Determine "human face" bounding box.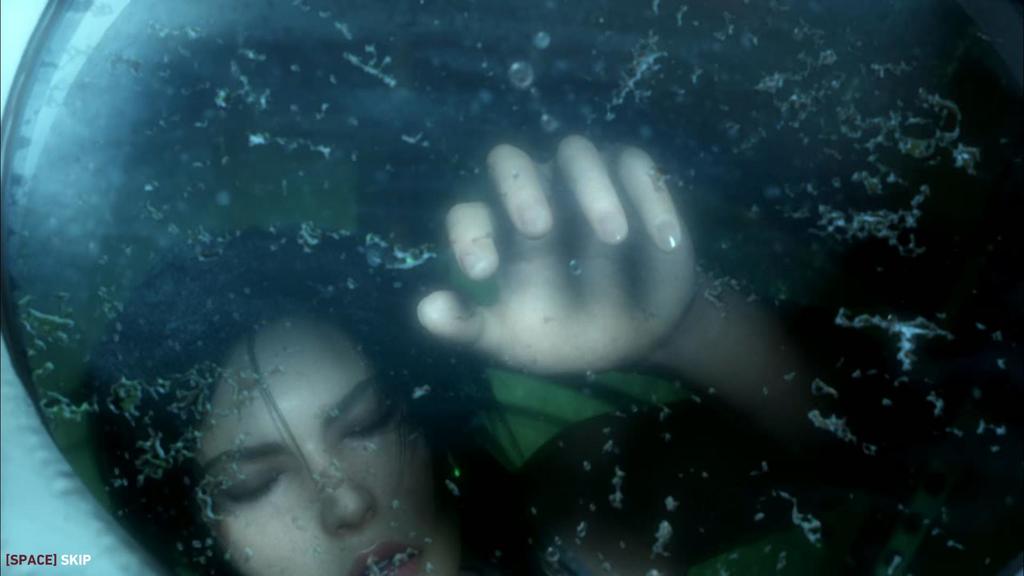
Determined: (left=195, top=308, right=466, bottom=575).
